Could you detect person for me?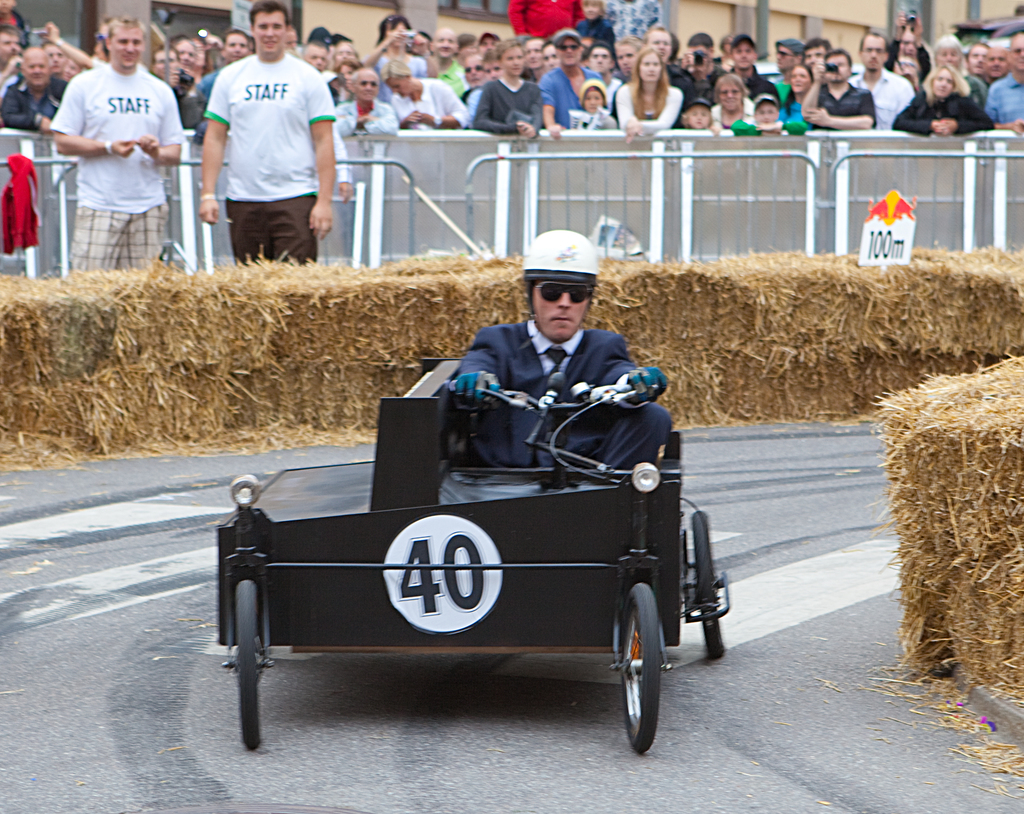
Detection result: <bbox>459, 241, 685, 488</bbox>.
